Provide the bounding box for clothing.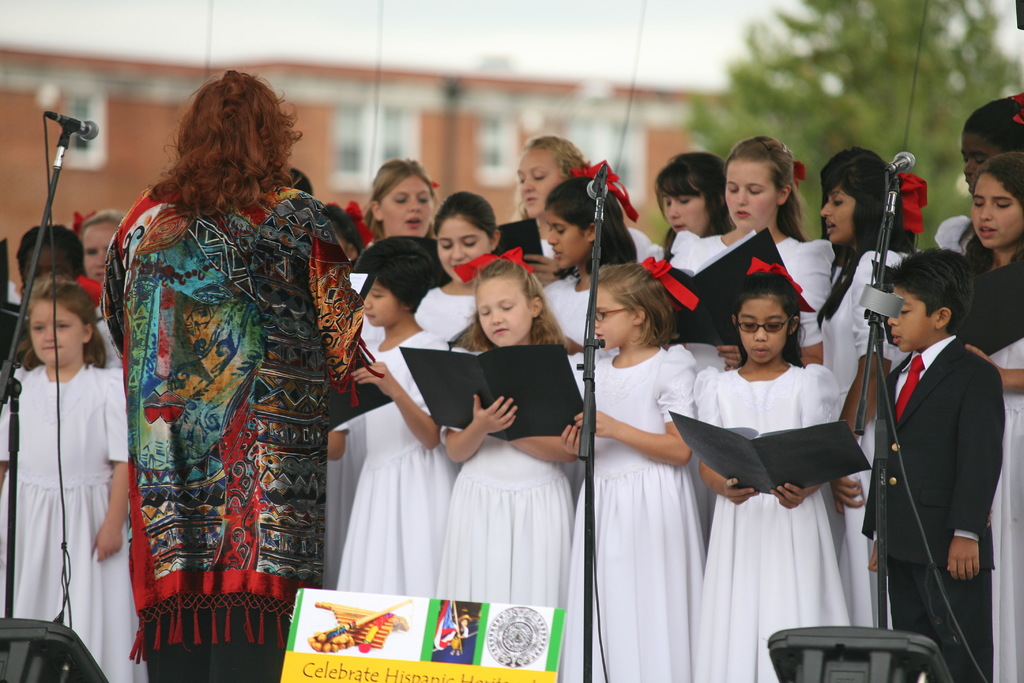
select_region(812, 248, 894, 636).
